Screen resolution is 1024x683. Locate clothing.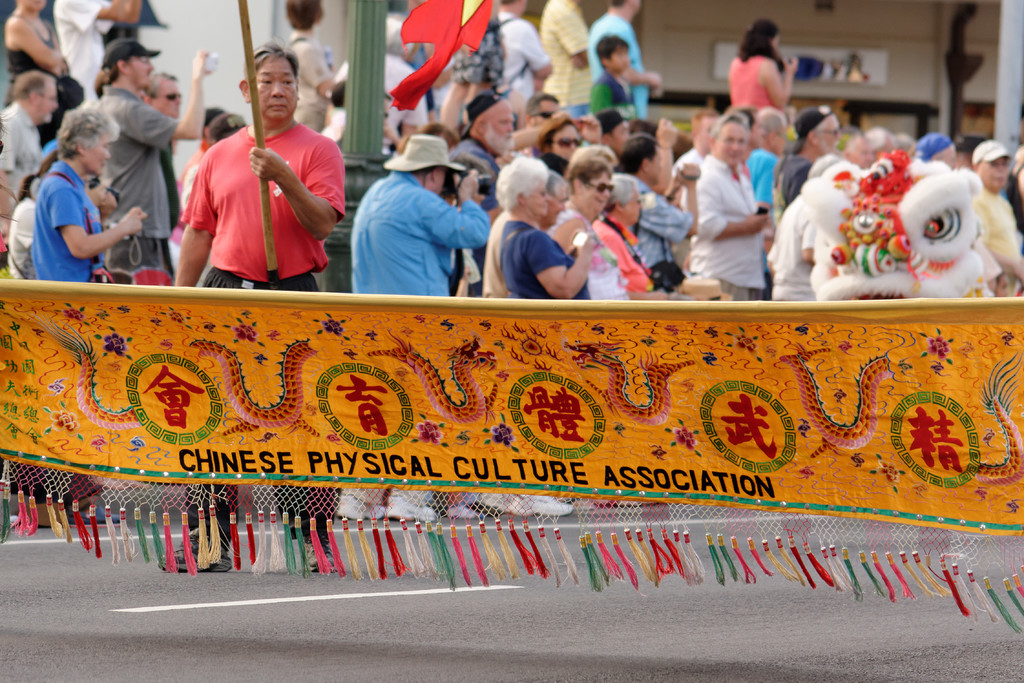
173,93,337,275.
